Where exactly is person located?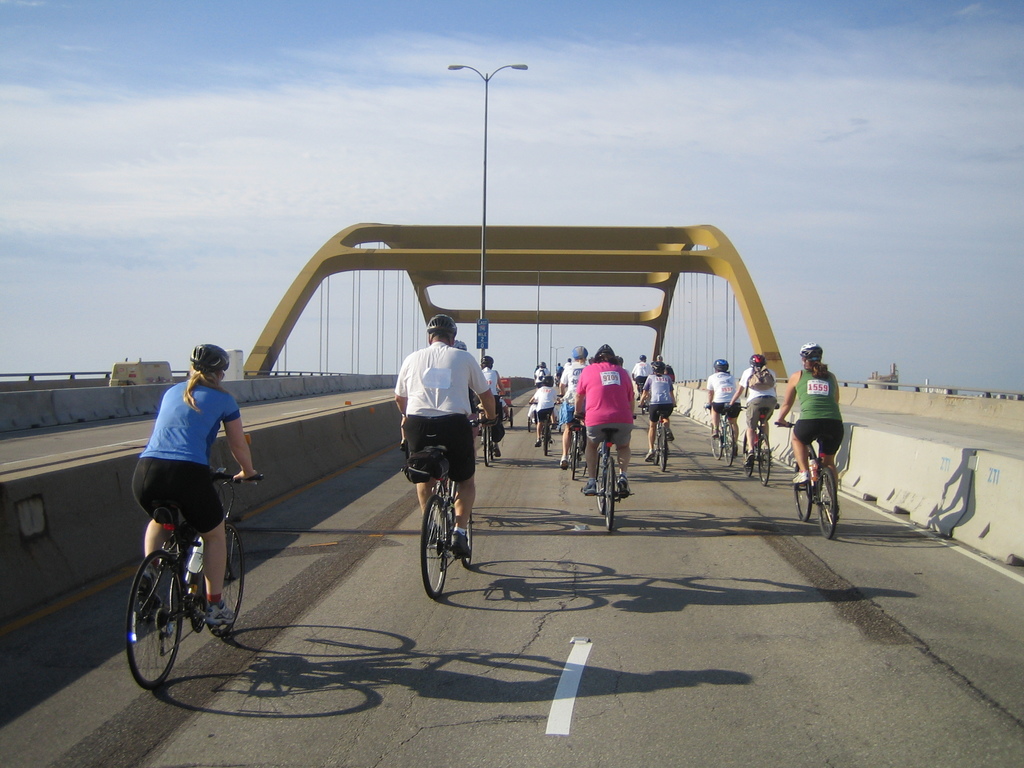
Its bounding box is (726, 347, 778, 465).
